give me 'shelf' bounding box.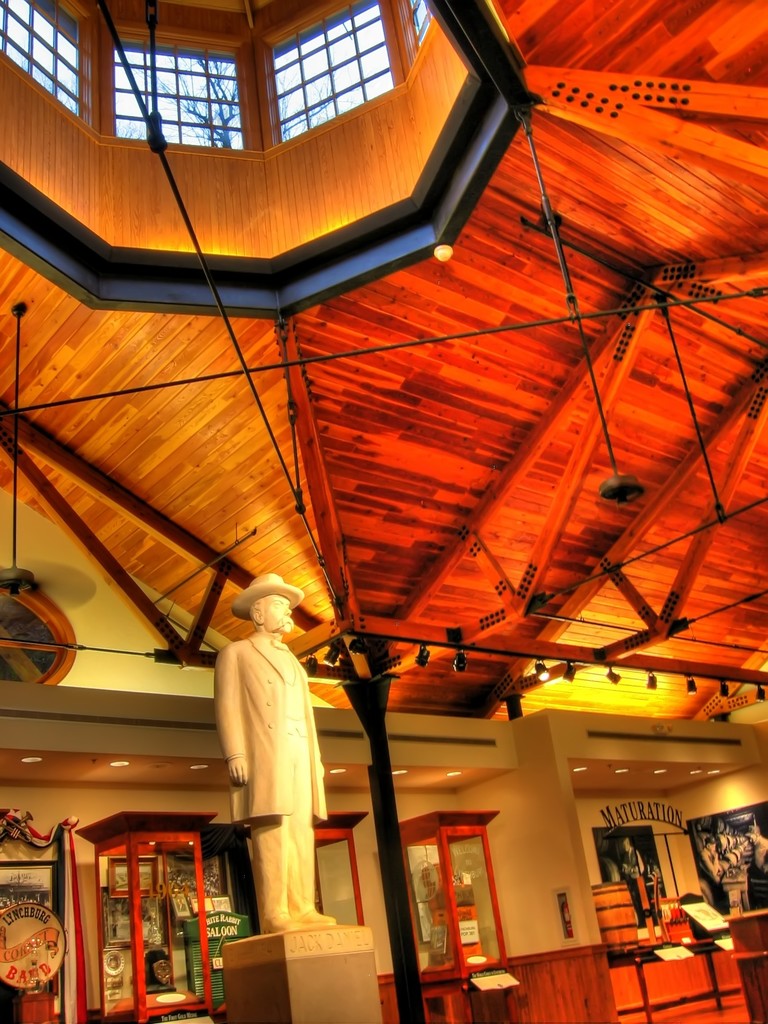
[596, 931, 742, 1023].
